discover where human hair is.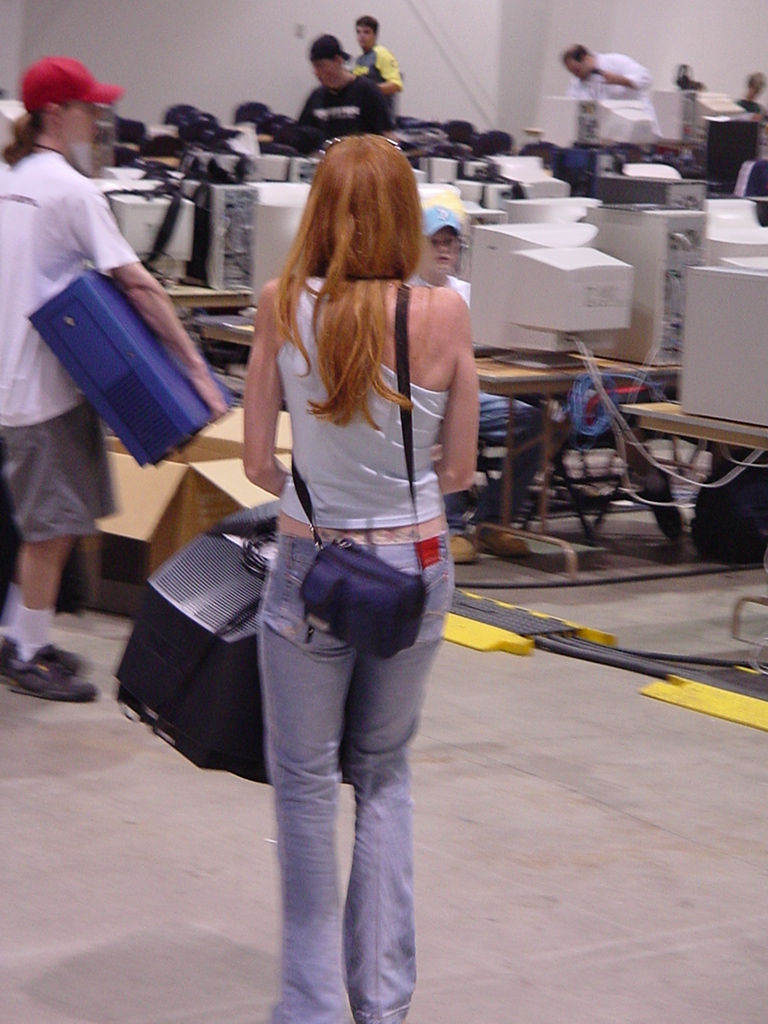
Discovered at detection(263, 106, 434, 422).
